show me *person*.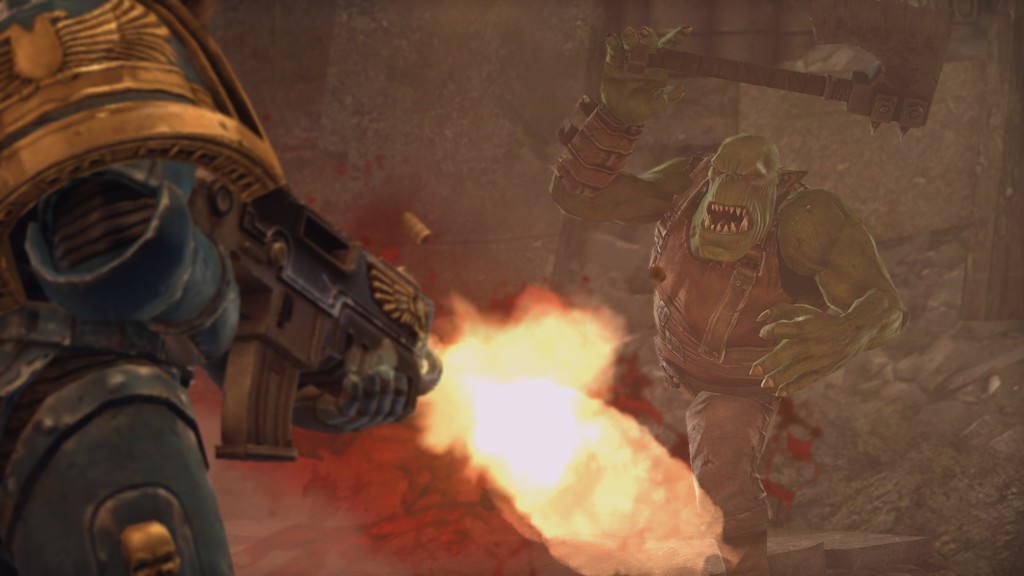
*person* is here: bbox=[17, 20, 456, 524].
